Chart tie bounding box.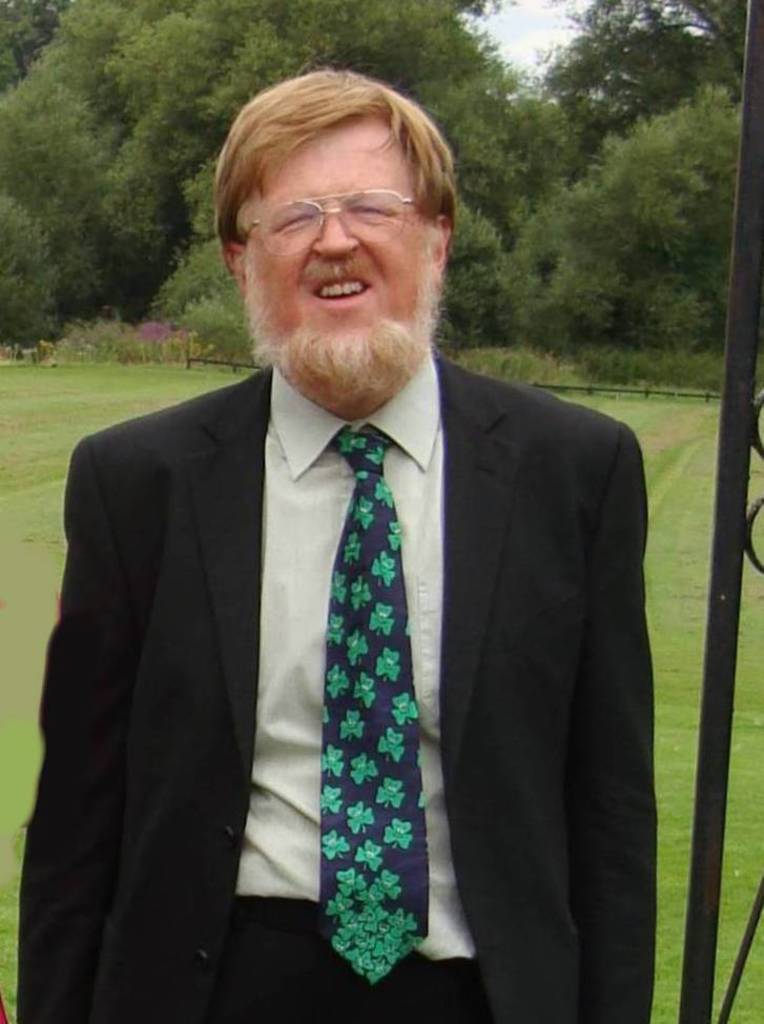
Charted: <box>321,428,429,982</box>.
